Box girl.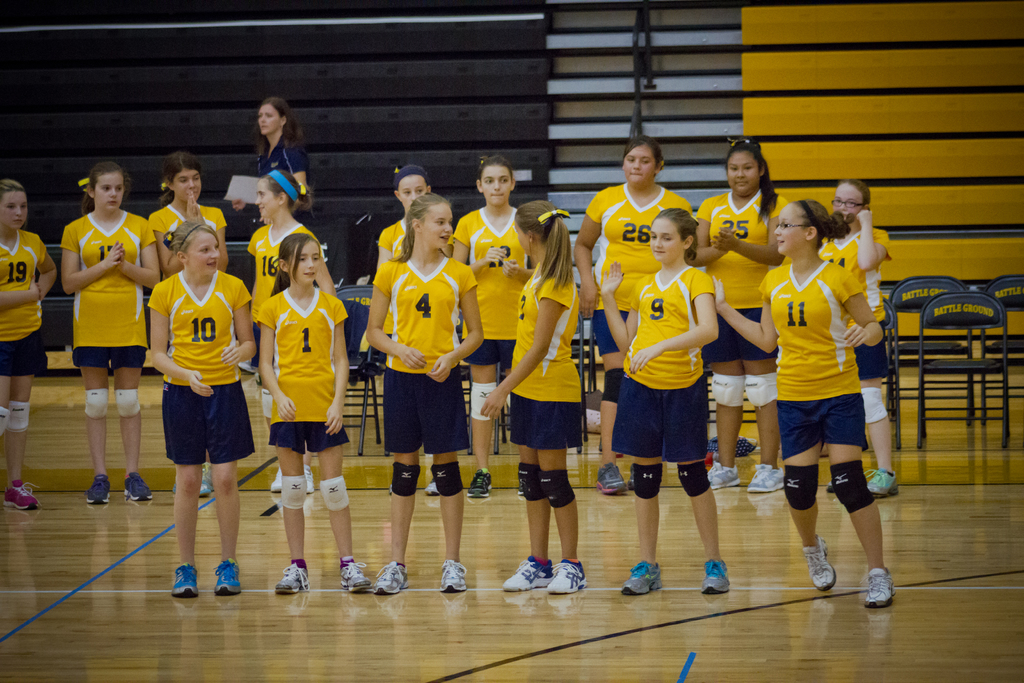
bbox(0, 179, 56, 511).
